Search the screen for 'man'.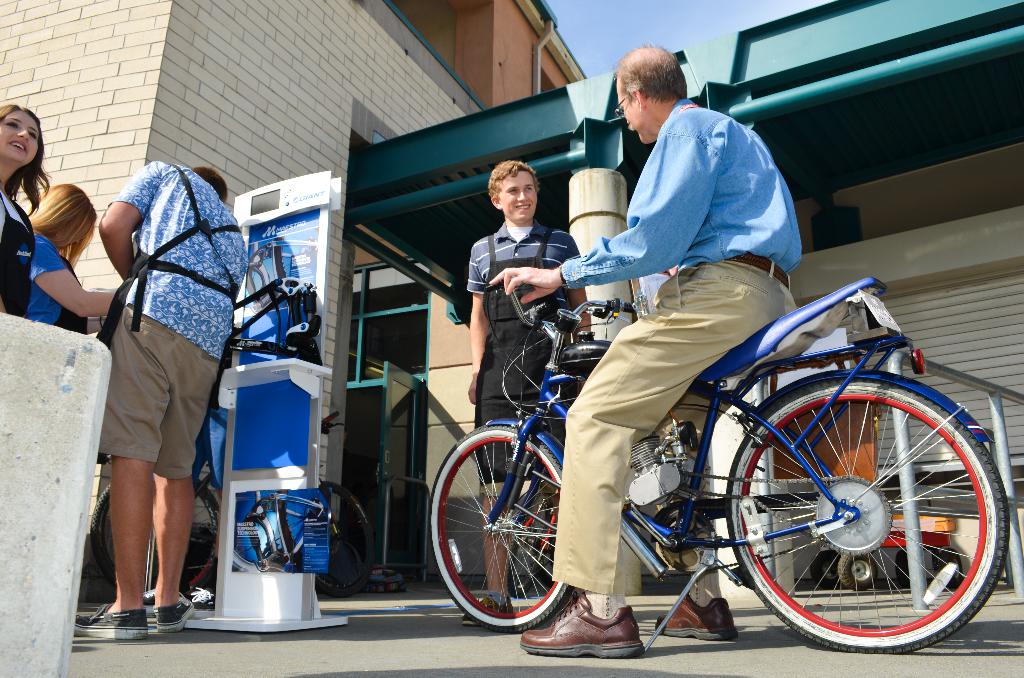
Found at locate(67, 144, 244, 625).
